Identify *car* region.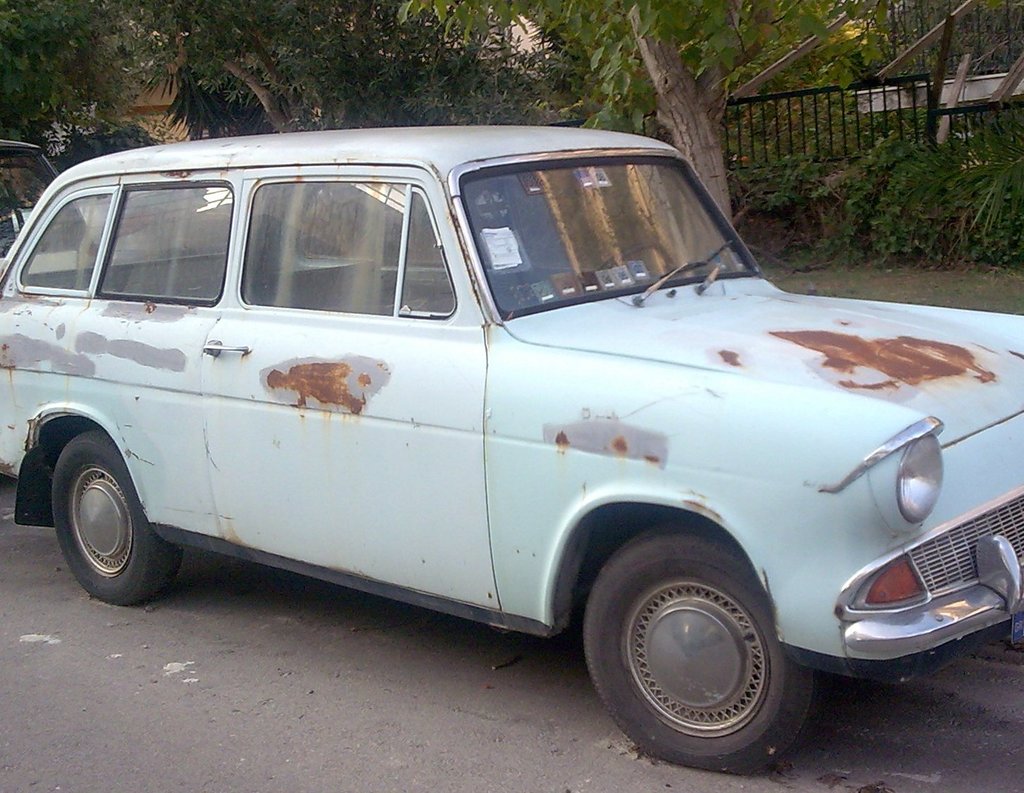
Region: 0/136/92/287.
